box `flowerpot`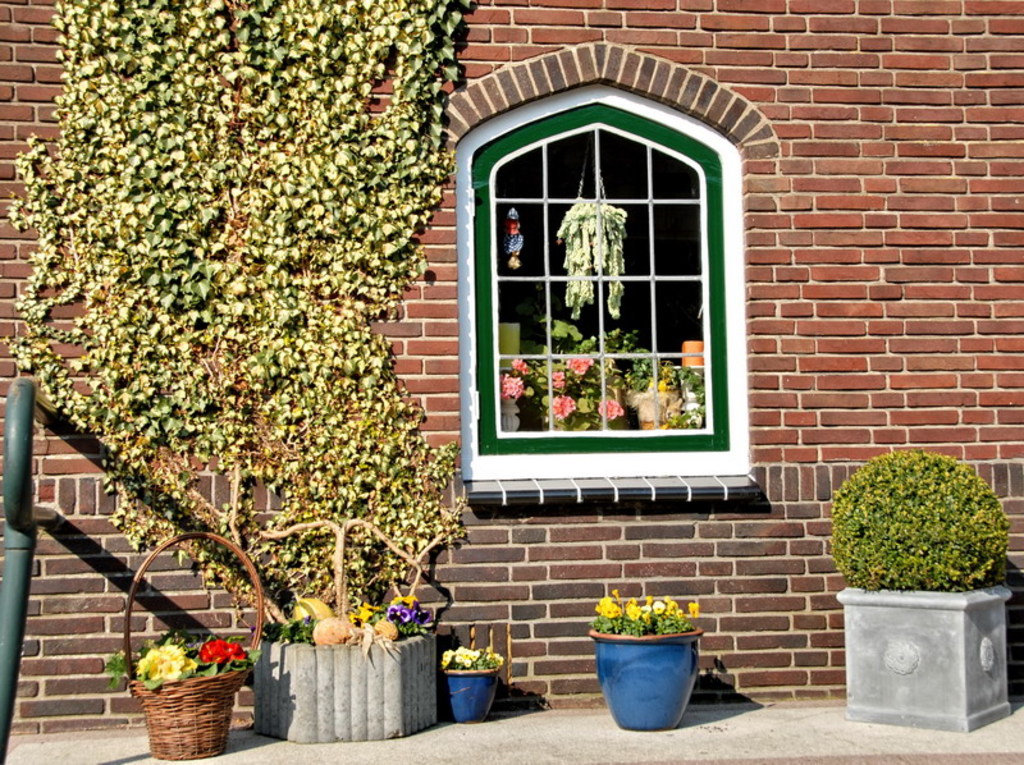
x1=435, y1=661, x2=499, y2=727
